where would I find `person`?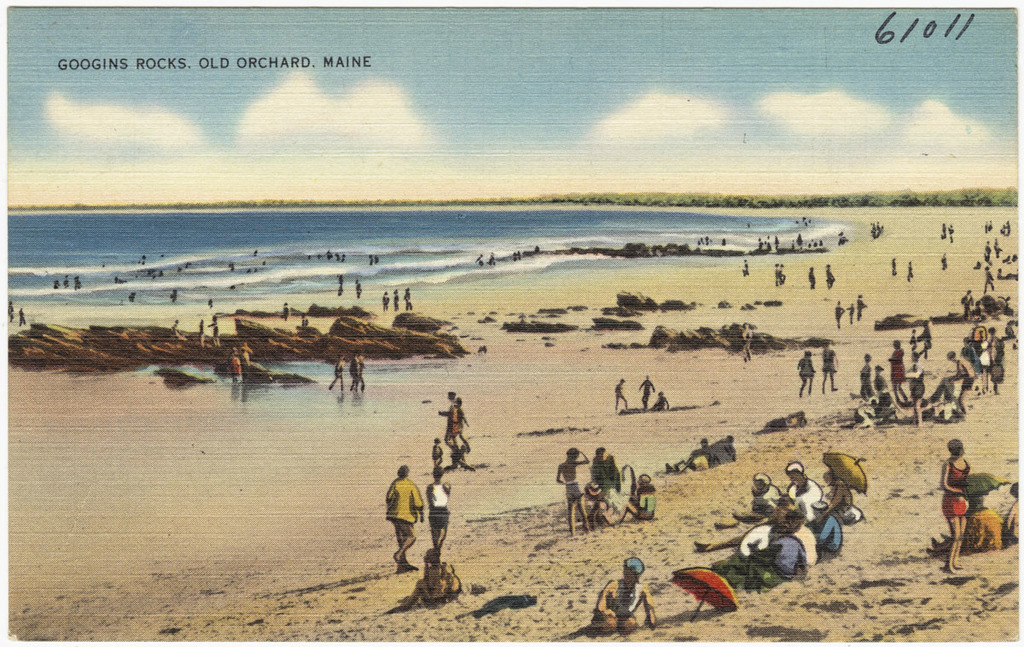
At x1=384 y1=461 x2=424 y2=579.
